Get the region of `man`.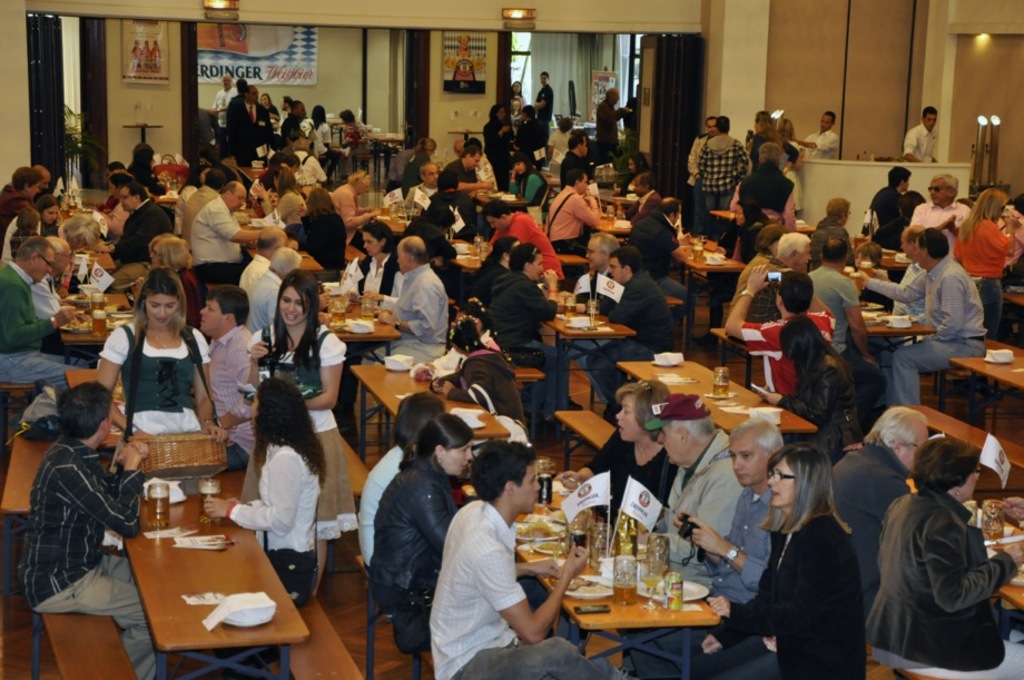
(904, 106, 944, 164).
